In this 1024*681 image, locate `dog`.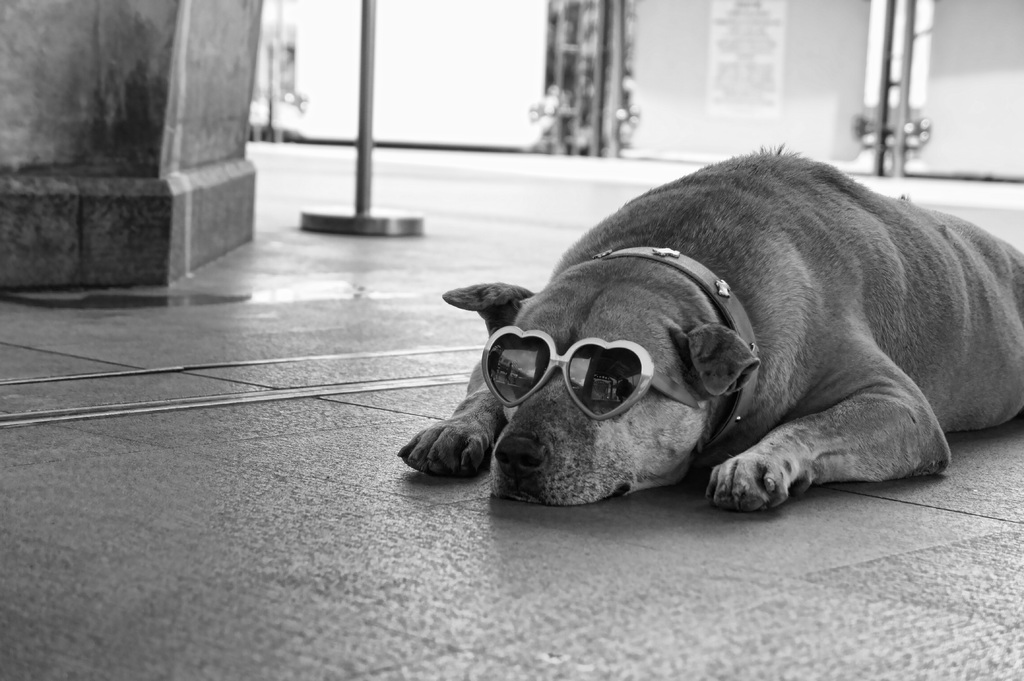
Bounding box: (397, 141, 1023, 519).
